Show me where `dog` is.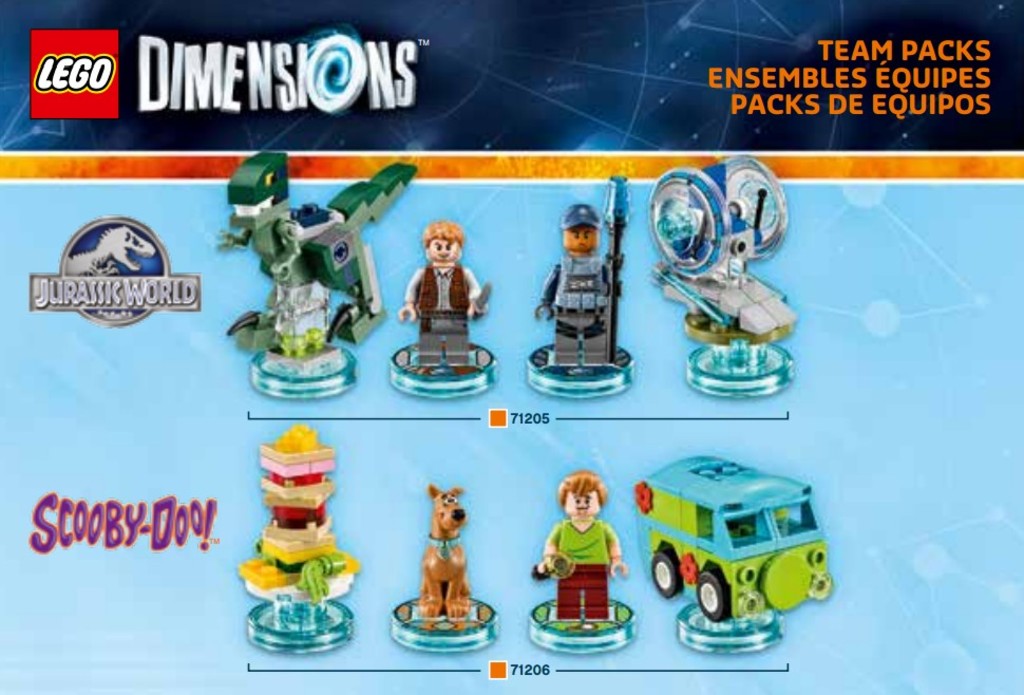
`dog` is at [x1=418, y1=484, x2=473, y2=617].
